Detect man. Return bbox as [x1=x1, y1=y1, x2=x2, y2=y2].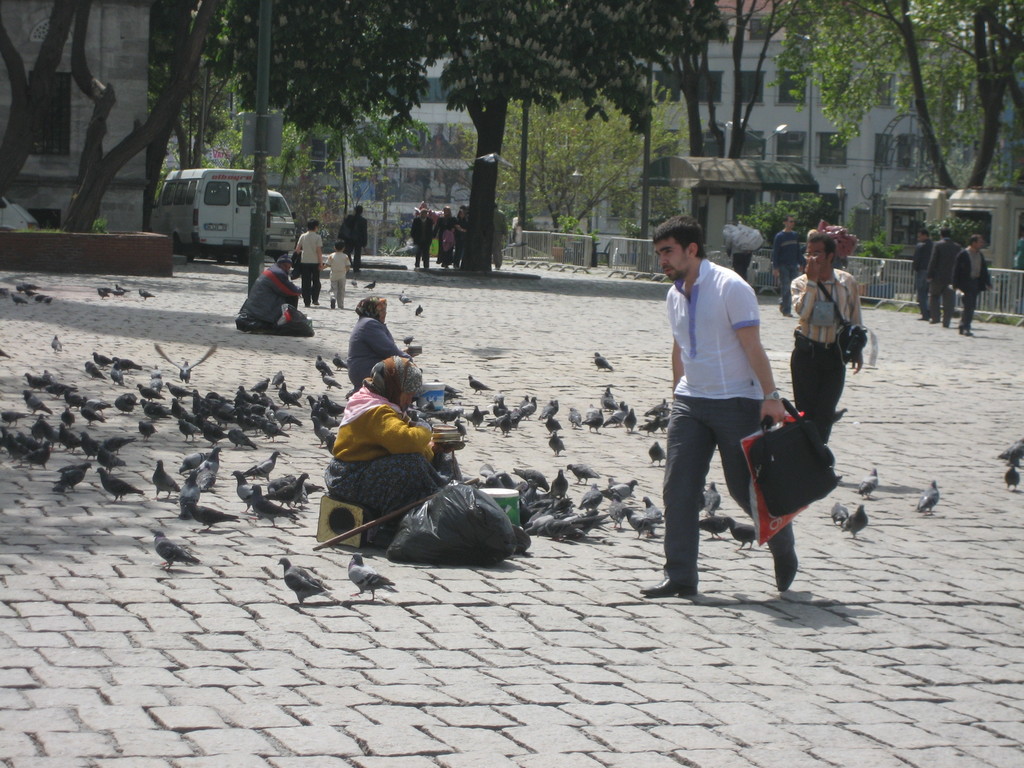
[x1=948, y1=232, x2=995, y2=337].
